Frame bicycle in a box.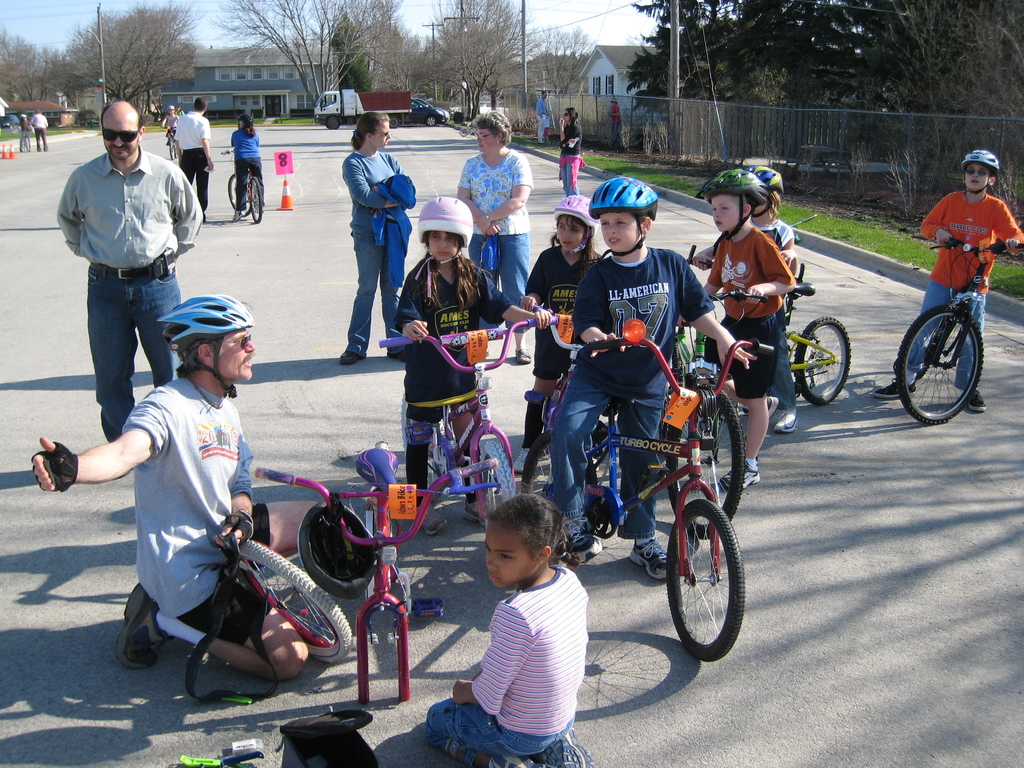
rect(655, 284, 765, 541).
